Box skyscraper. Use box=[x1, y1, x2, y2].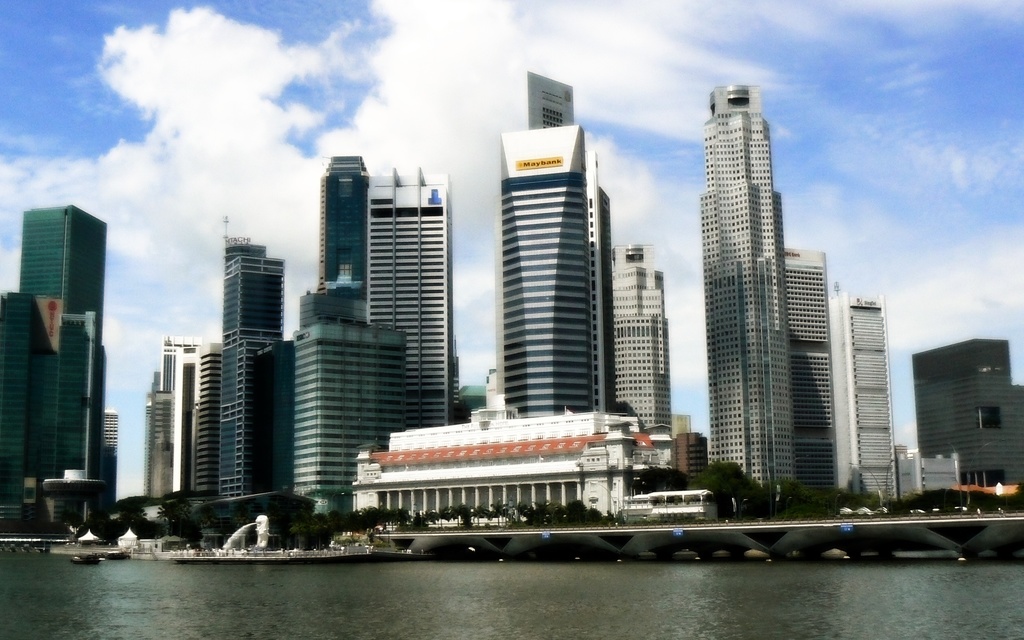
box=[275, 273, 409, 518].
